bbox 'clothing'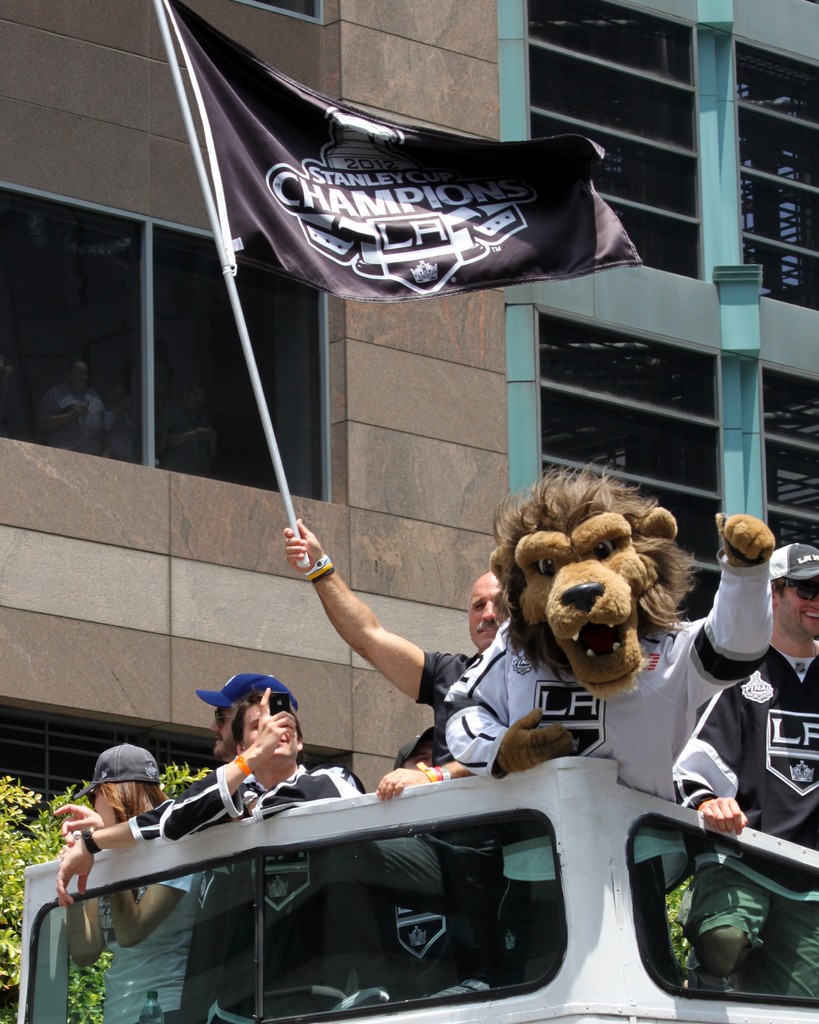
{"x1": 156, "y1": 761, "x2": 390, "y2": 1023}
